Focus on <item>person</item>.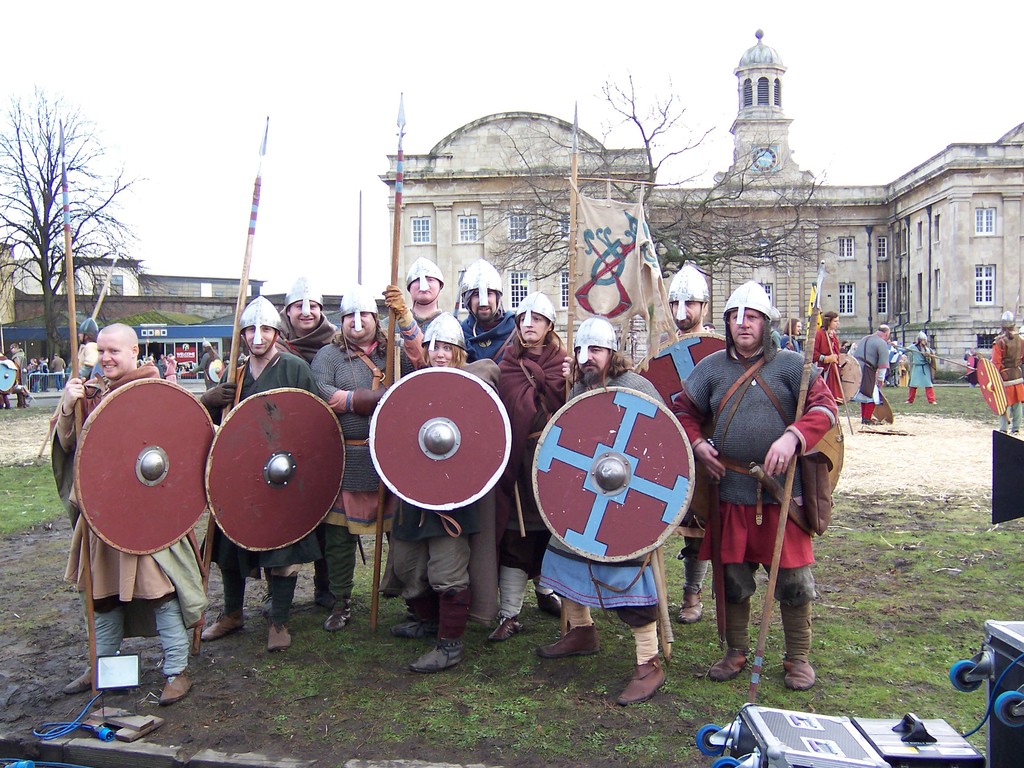
Focused at [left=991, top=310, right=1023, bottom=433].
